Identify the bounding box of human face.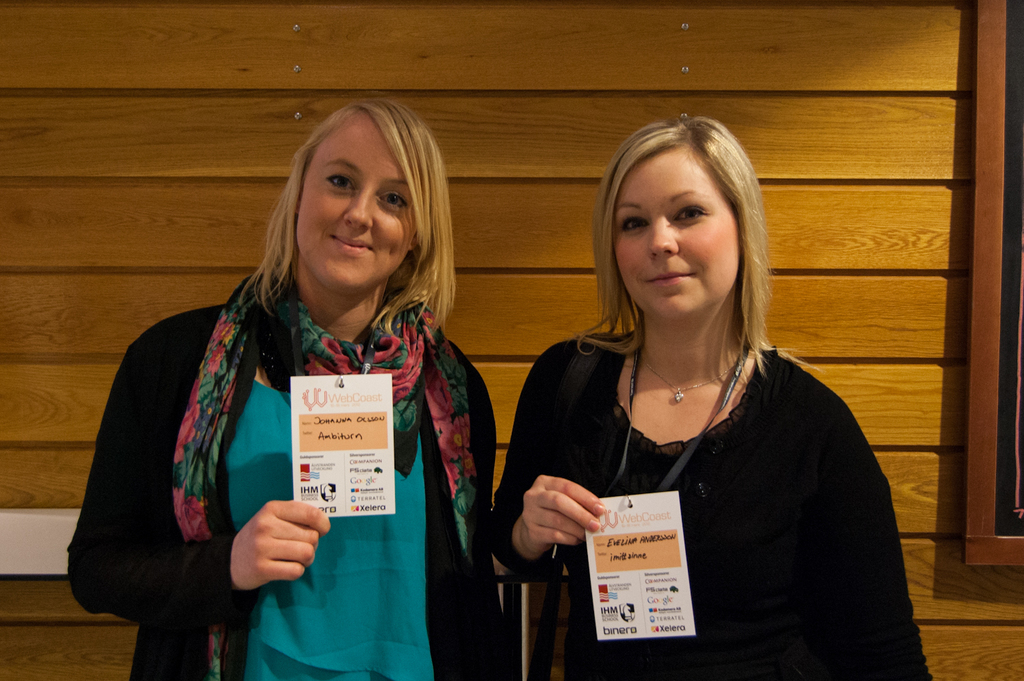
bbox(297, 109, 422, 294).
